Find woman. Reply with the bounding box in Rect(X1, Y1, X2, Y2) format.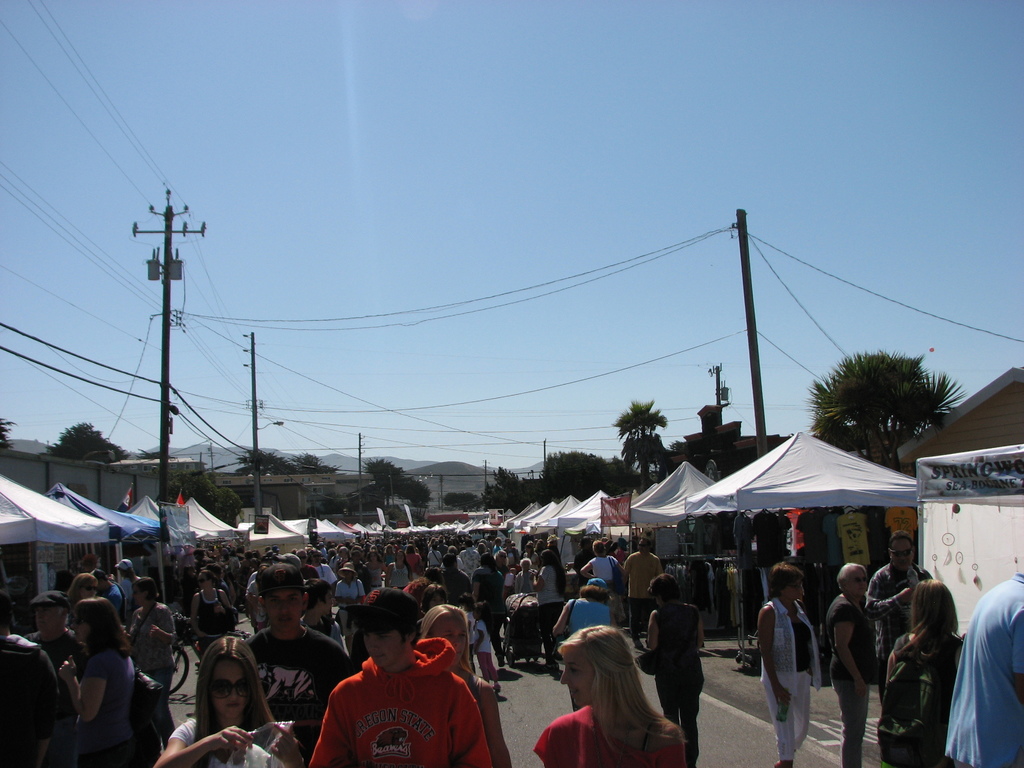
Rect(559, 578, 614, 652).
